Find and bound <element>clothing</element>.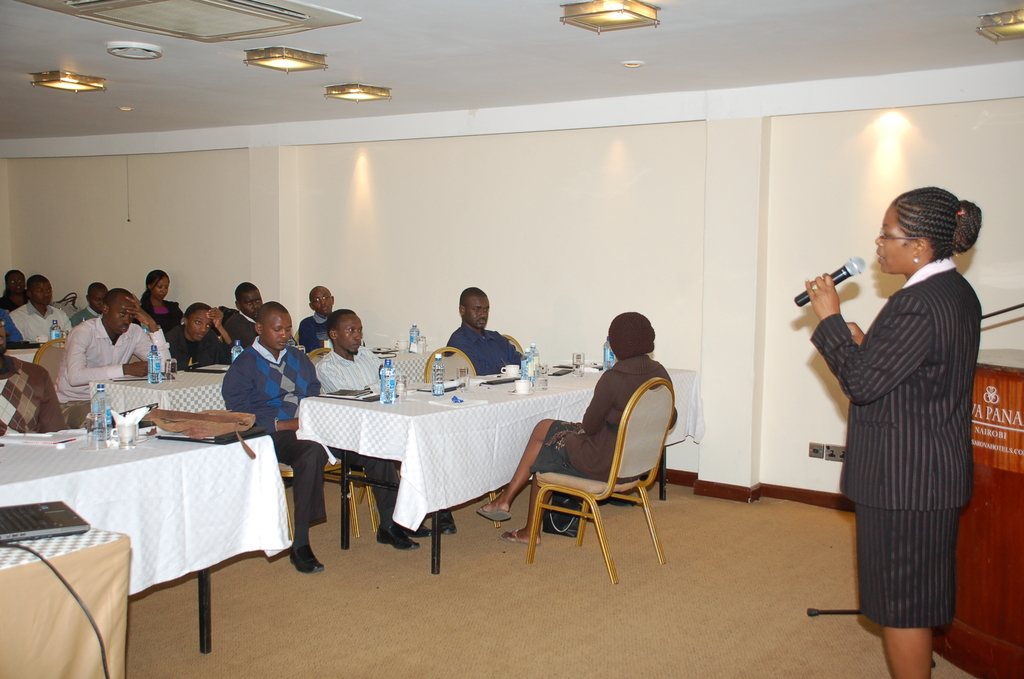
Bound: rect(219, 336, 408, 548).
